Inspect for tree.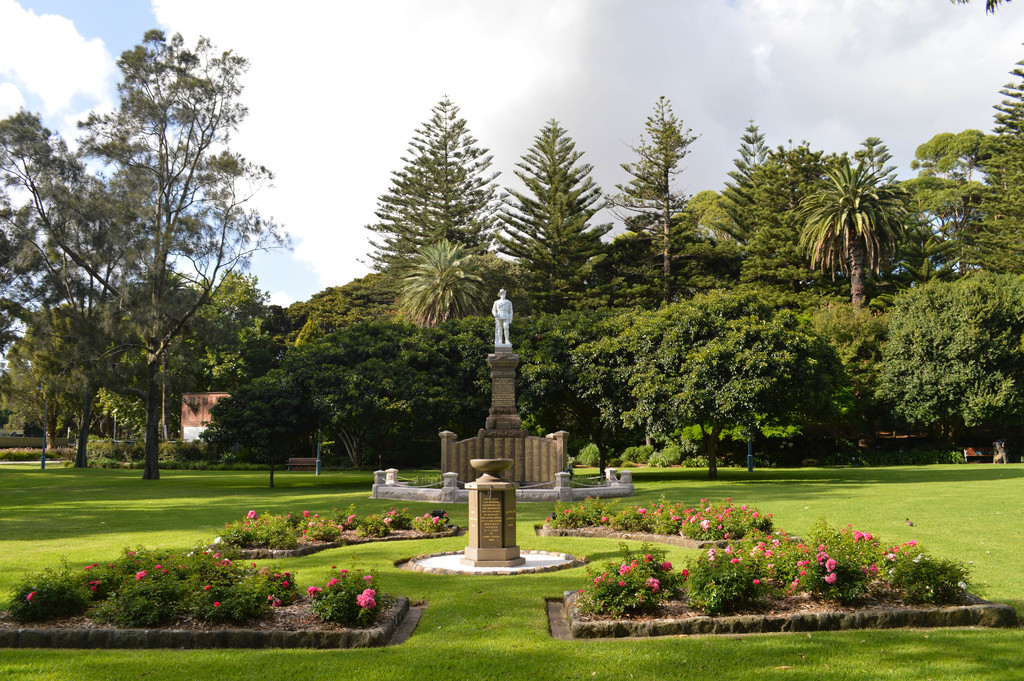
Inspection: crop(193, 297, 544, 469).
